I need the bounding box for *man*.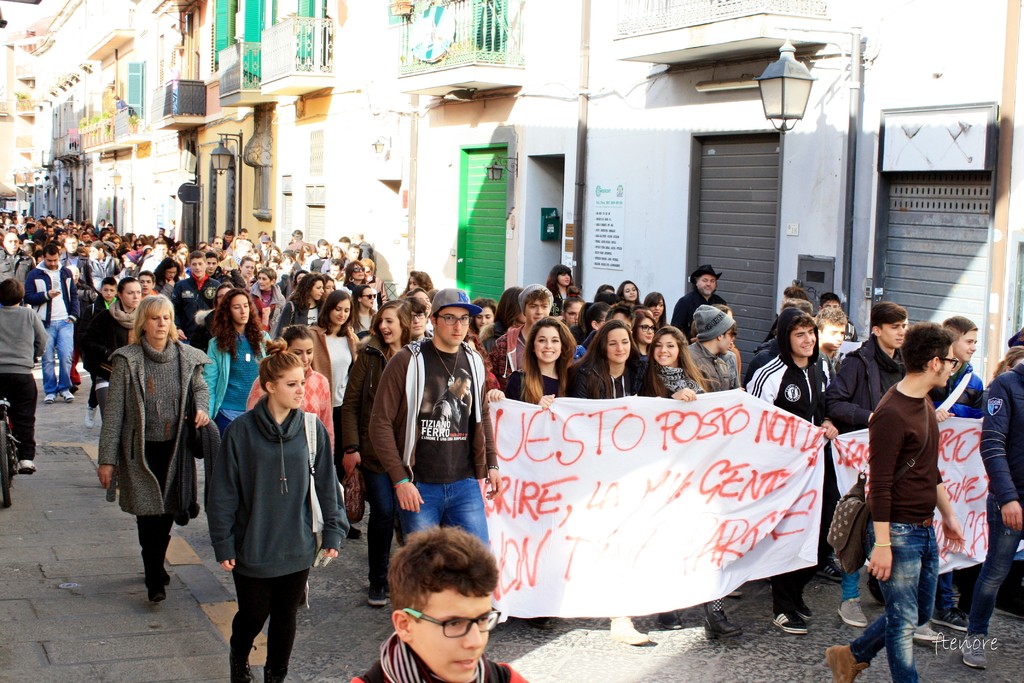
Here it is: bbox=(36, 247, 76, 393).
